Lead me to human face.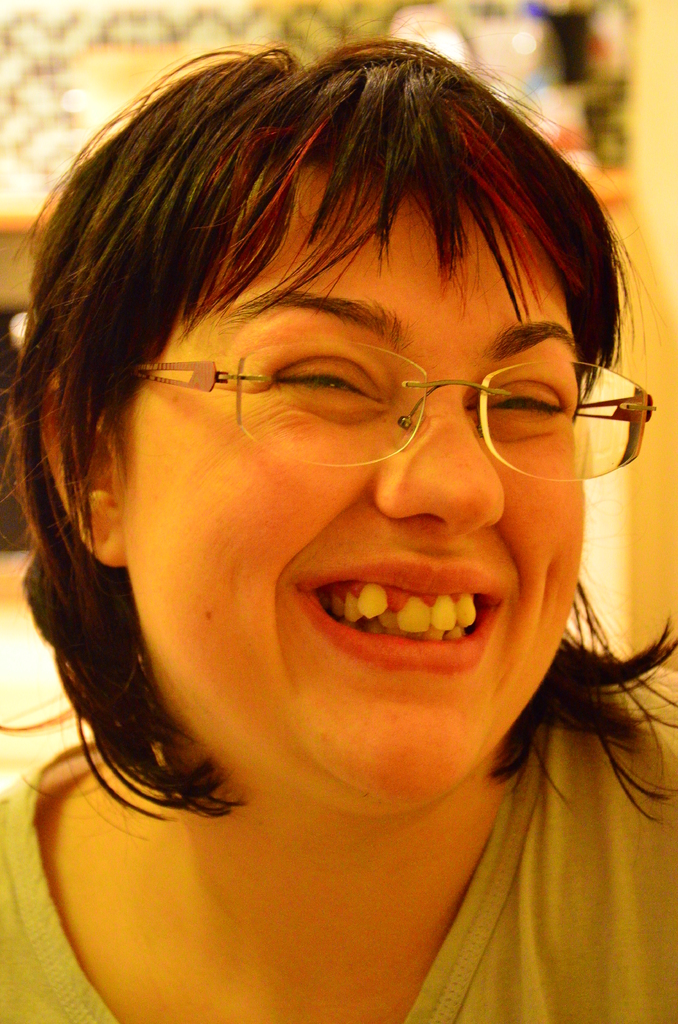
Lead to [153,182,592,814].
